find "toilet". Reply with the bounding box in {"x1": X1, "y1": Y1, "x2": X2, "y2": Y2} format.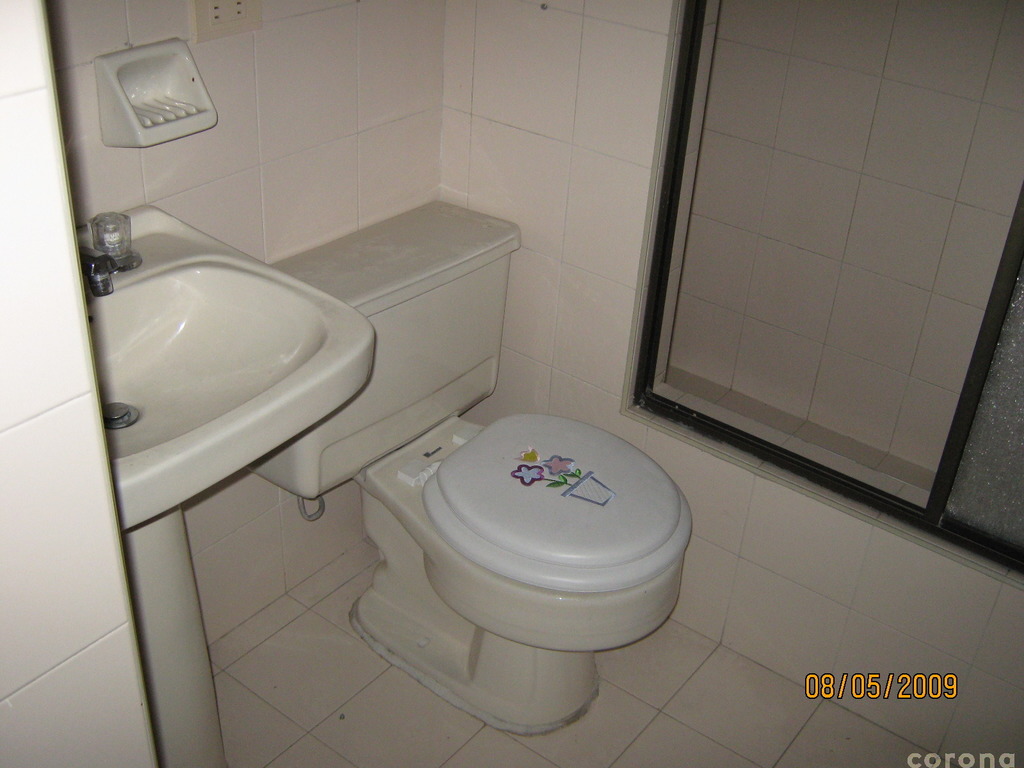
{"x1": 353, "y1": 413, "x2": 692, "y2": 732}.
